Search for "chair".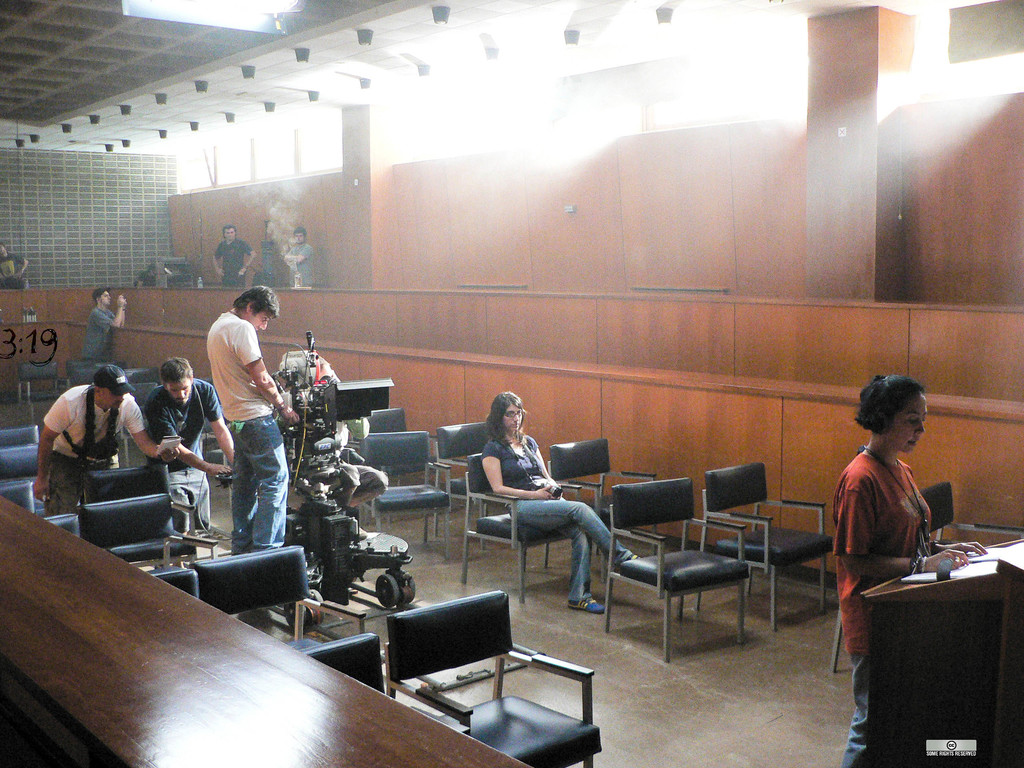
Found at {"x1": 0, "y1": 447, "x2": 38, "y2": 477}.
